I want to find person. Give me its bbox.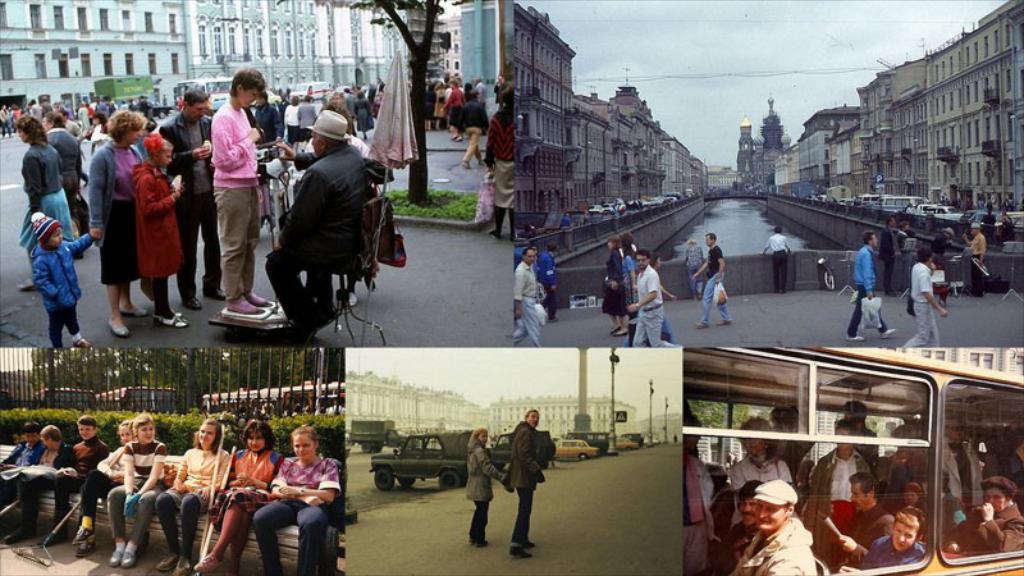
(x1=78, y1=420, x2=127, y2=541).
